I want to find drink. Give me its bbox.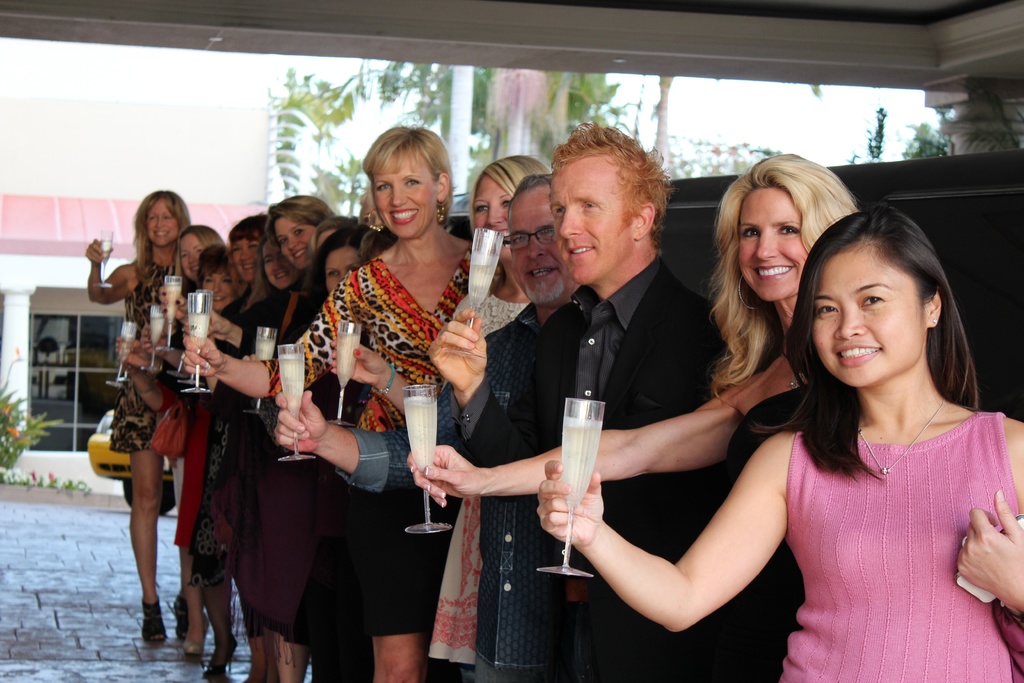
275/356/304/424.
